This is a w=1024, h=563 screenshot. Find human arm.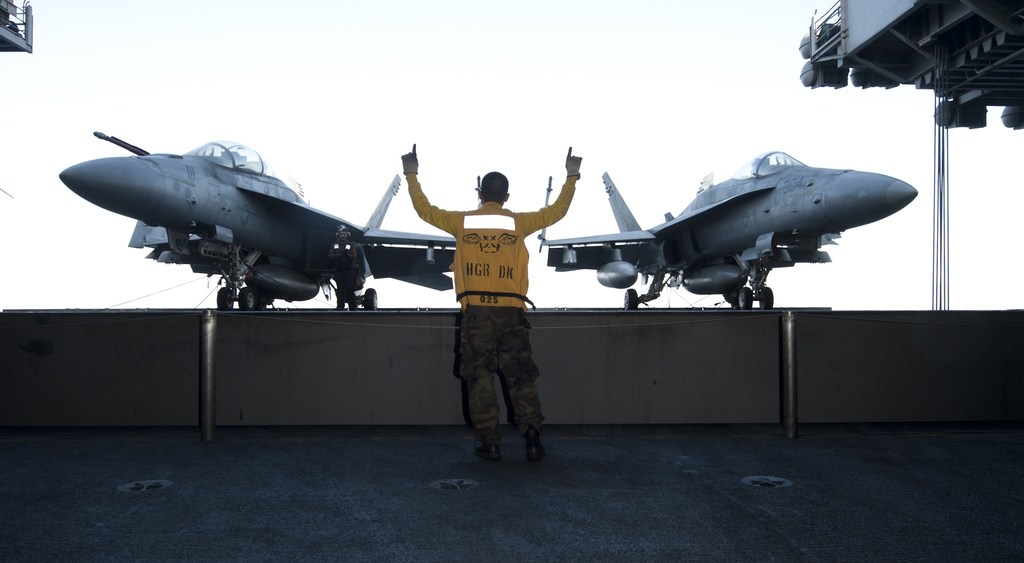
Bounding box: [390, 151, 451, 244].
